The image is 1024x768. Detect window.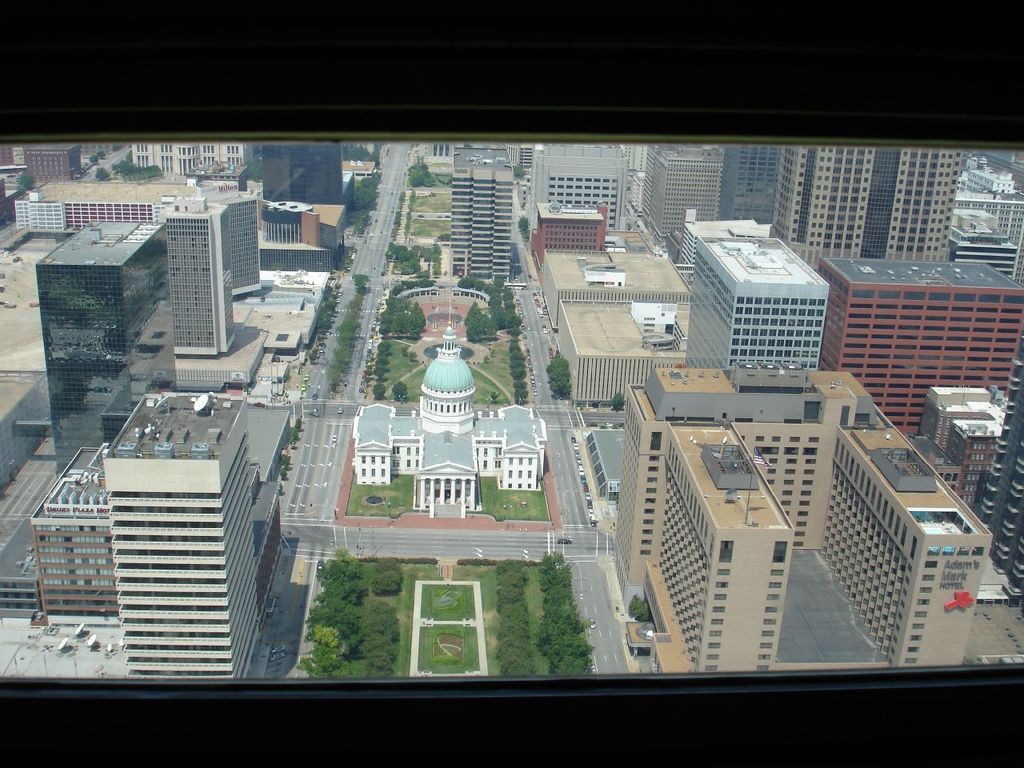
Detection: 768/580/782/588.
